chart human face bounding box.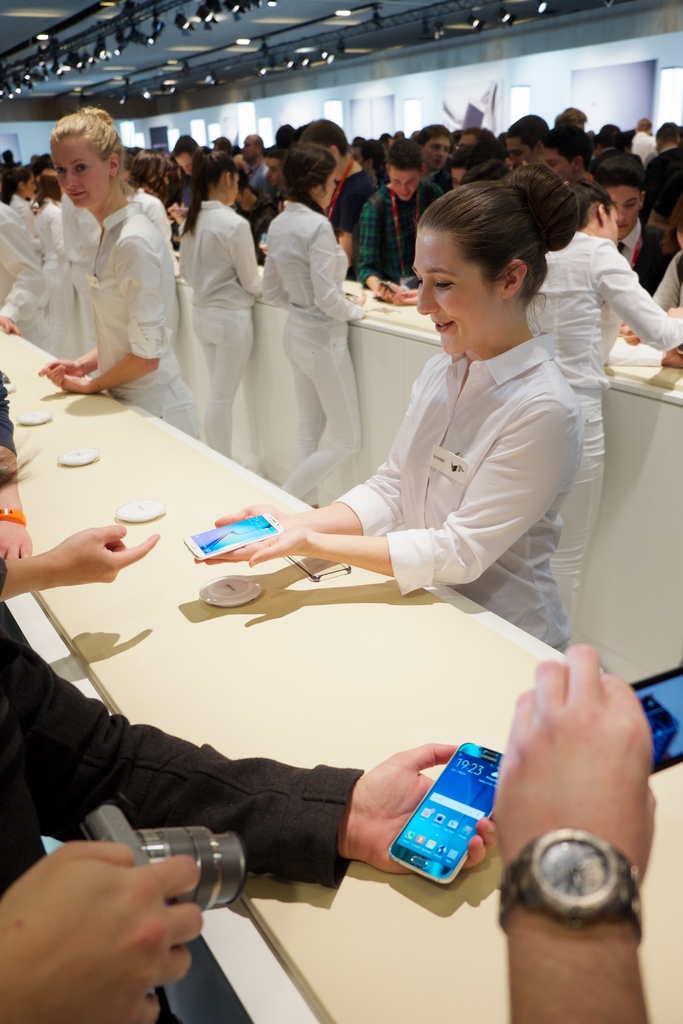
Charted: [left=457, top=138, right=471, bottom=150].
